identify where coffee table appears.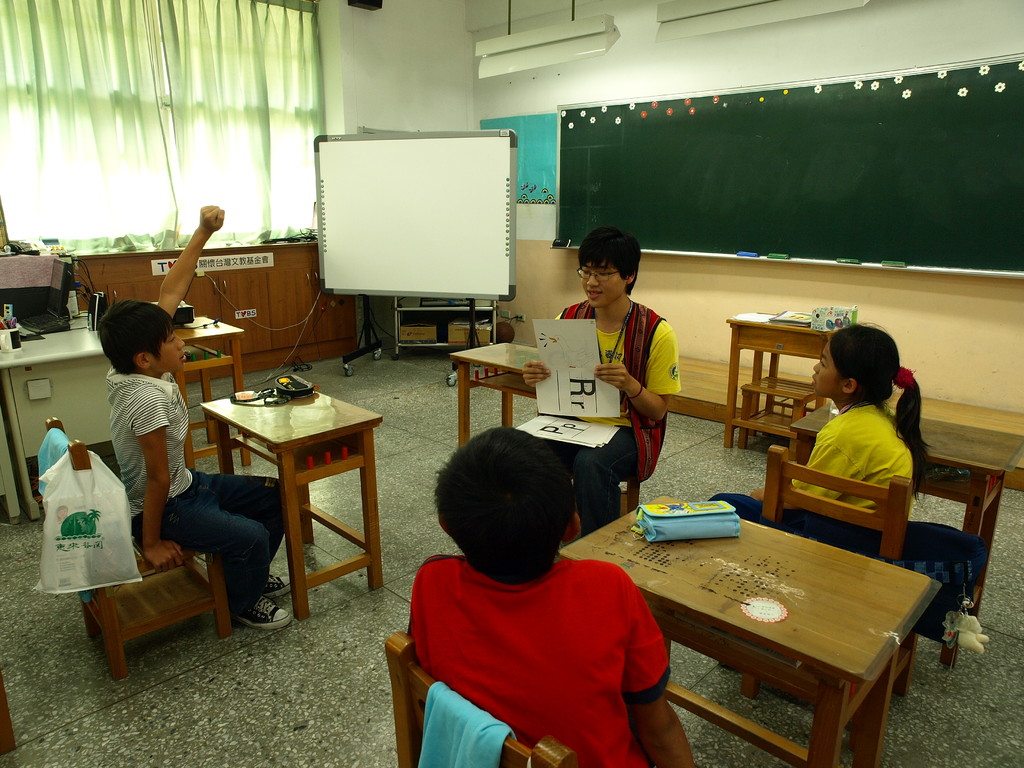
Appears at [181,308,260,470].
